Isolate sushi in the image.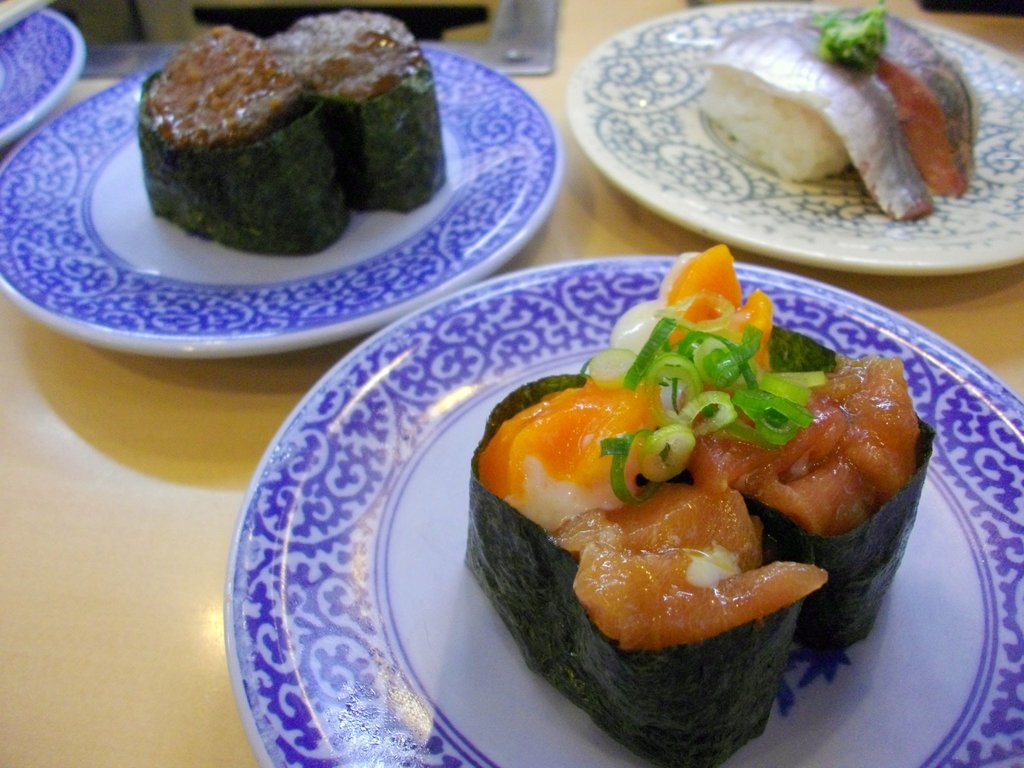
Isolated region: 469:236:930:761.
